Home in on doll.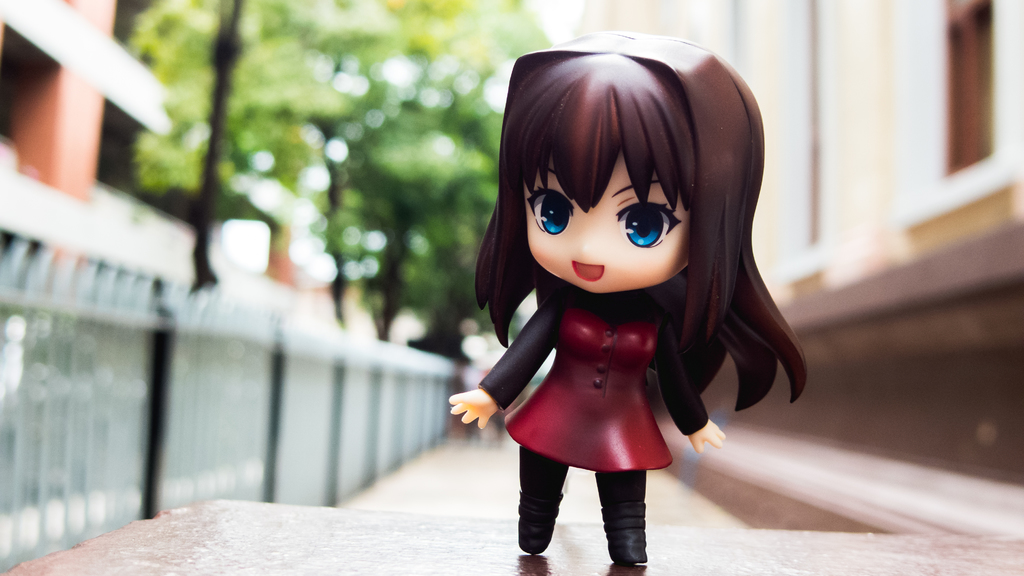
Homed in at 451 25 794 575.
